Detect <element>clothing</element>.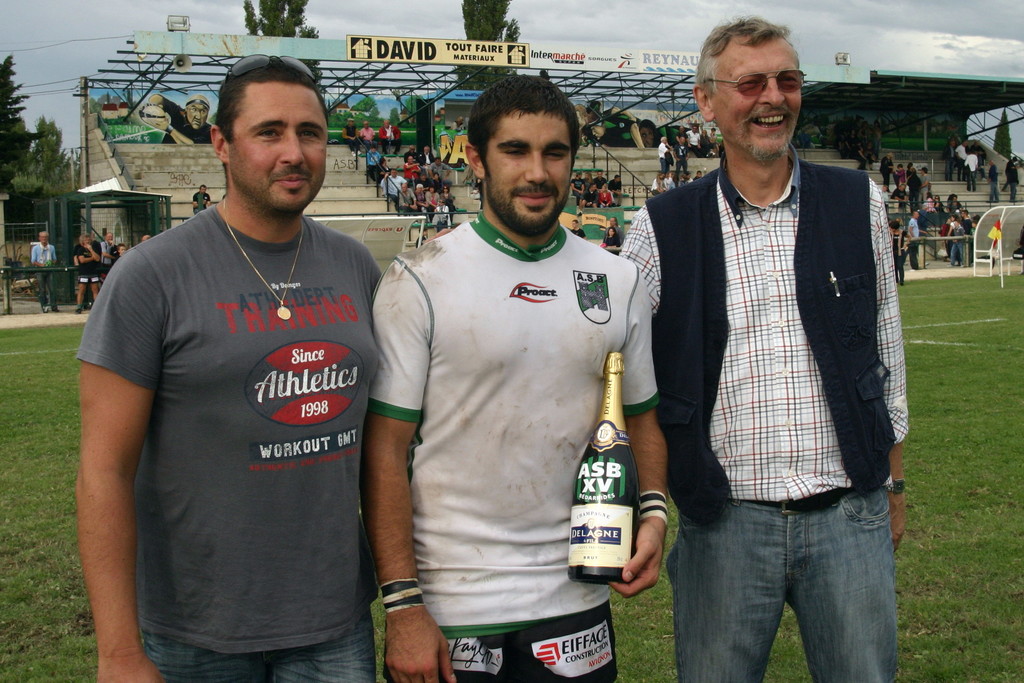
Detected at 685 177 691 183.
